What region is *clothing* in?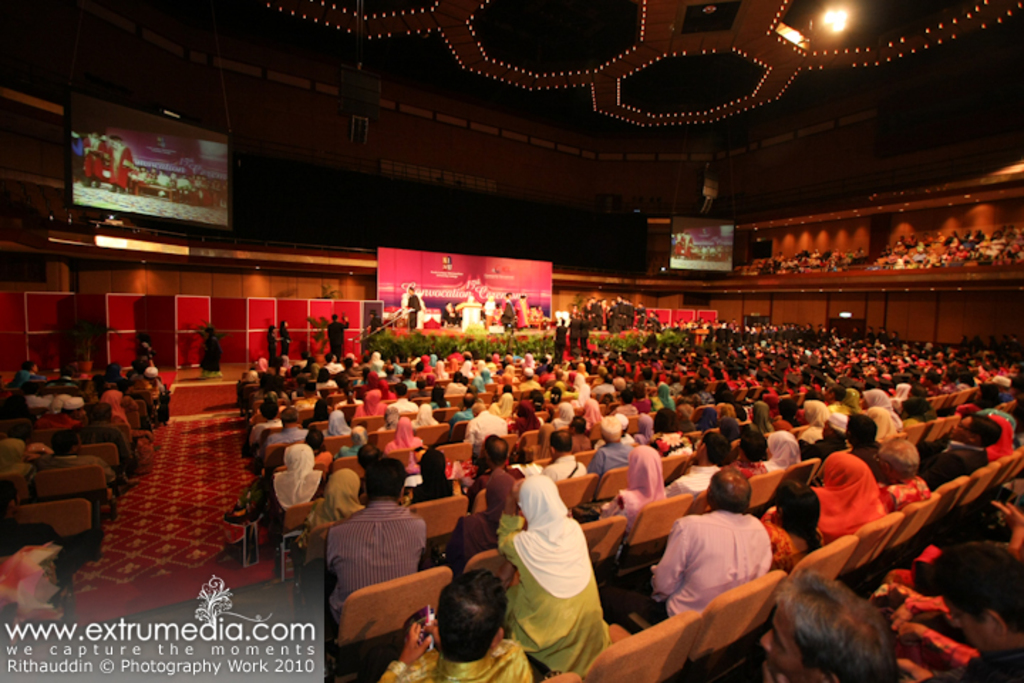
Rect(385, 394, 418, 415).
